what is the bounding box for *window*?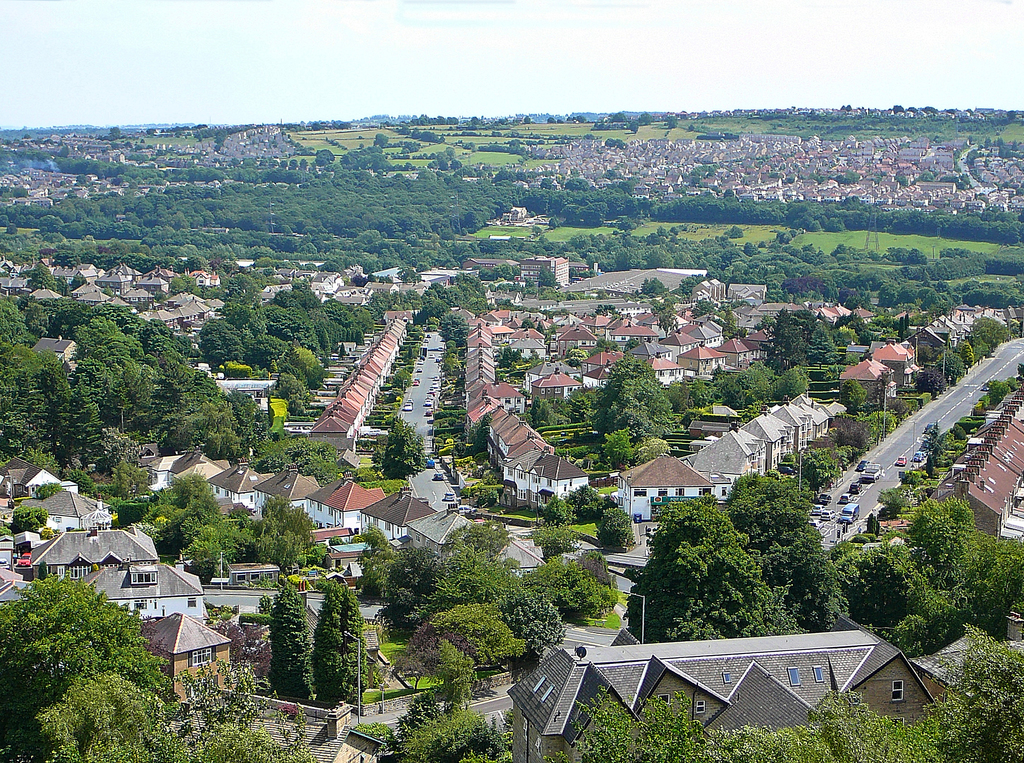
bbox=[515, 486, 527, 500].
